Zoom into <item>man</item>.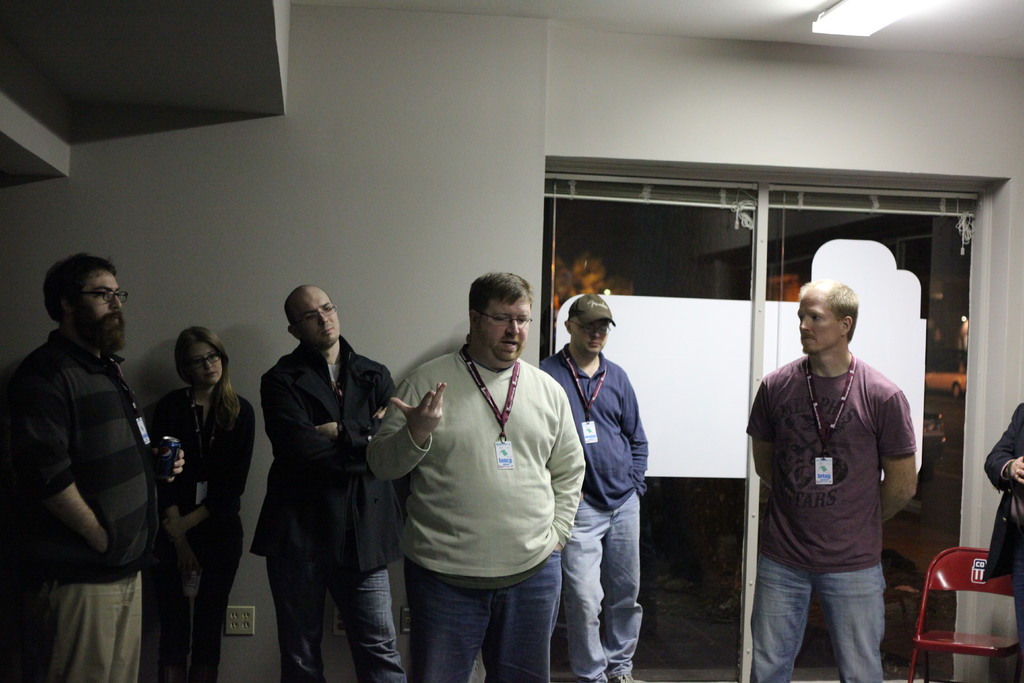
Zoom target: [x1=744, y1=265, x2=932, y2=682].
